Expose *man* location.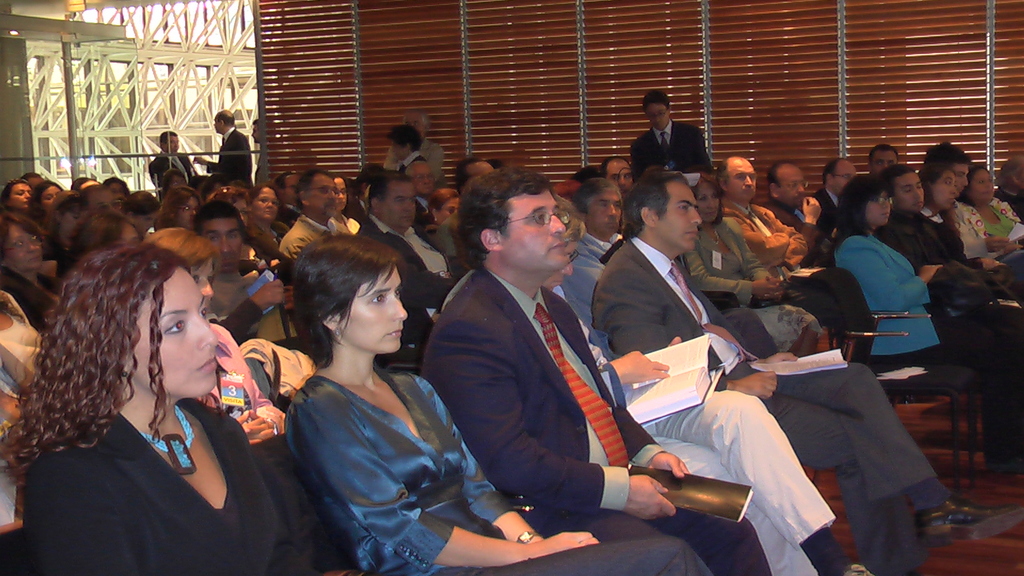
Exposed at 198 209 290 340.
